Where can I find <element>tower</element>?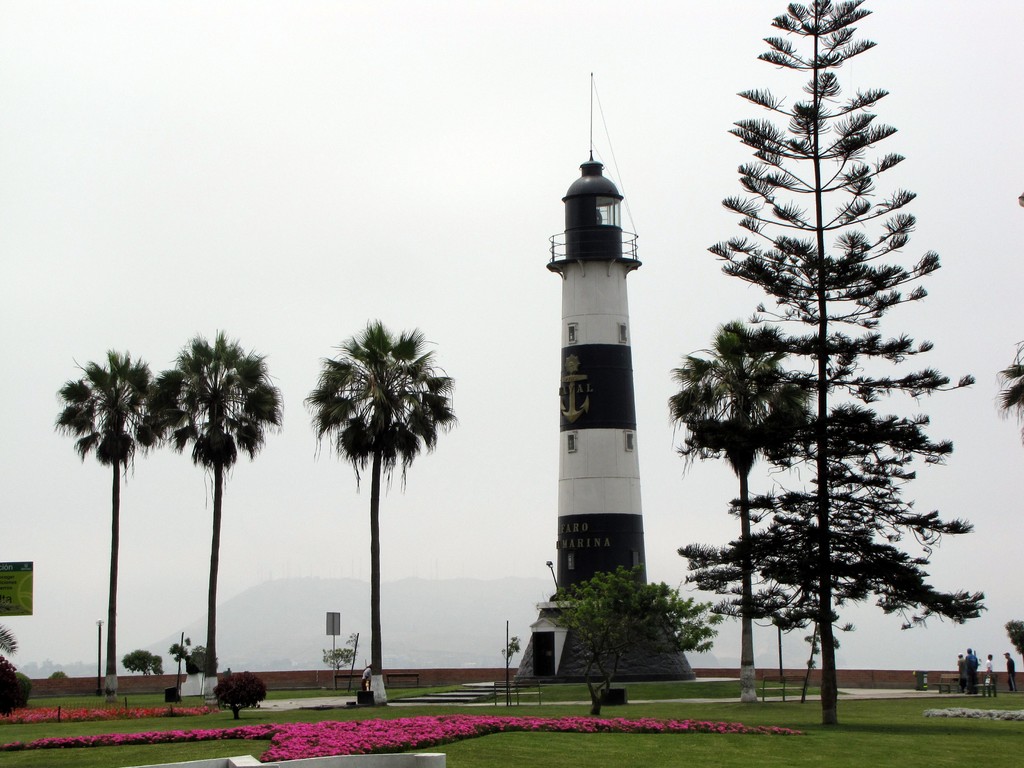
You can find it at 520:107:671:627.
